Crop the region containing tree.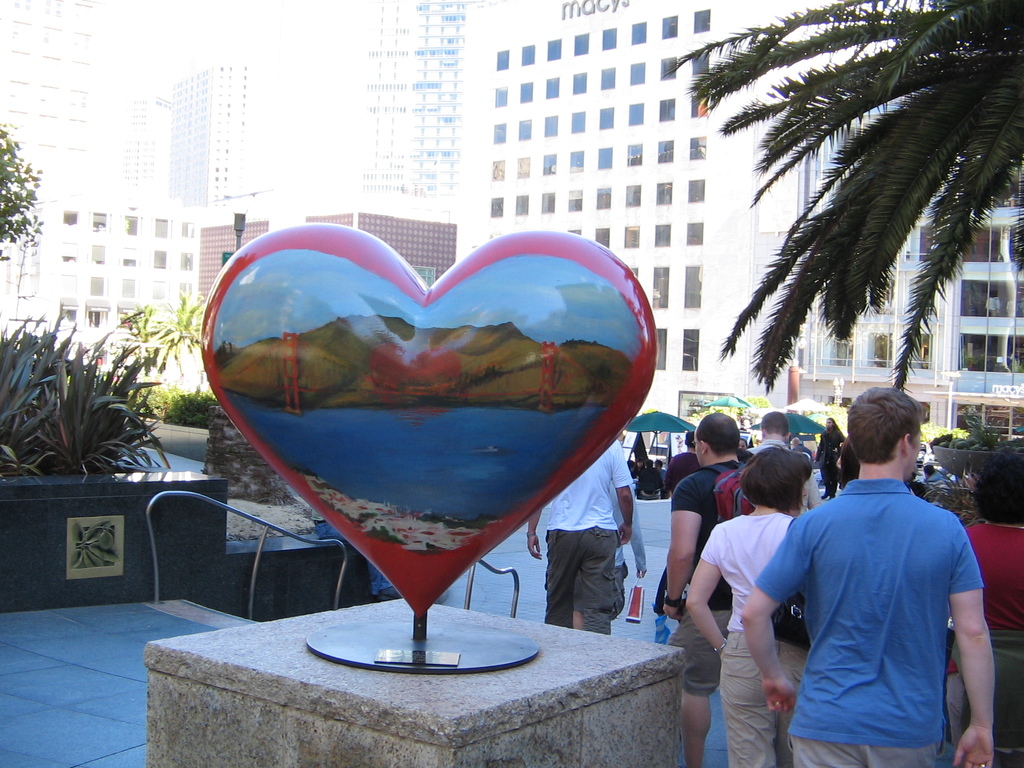
Crop region: <bbox>109, 306, 172, 397</bbox>.
